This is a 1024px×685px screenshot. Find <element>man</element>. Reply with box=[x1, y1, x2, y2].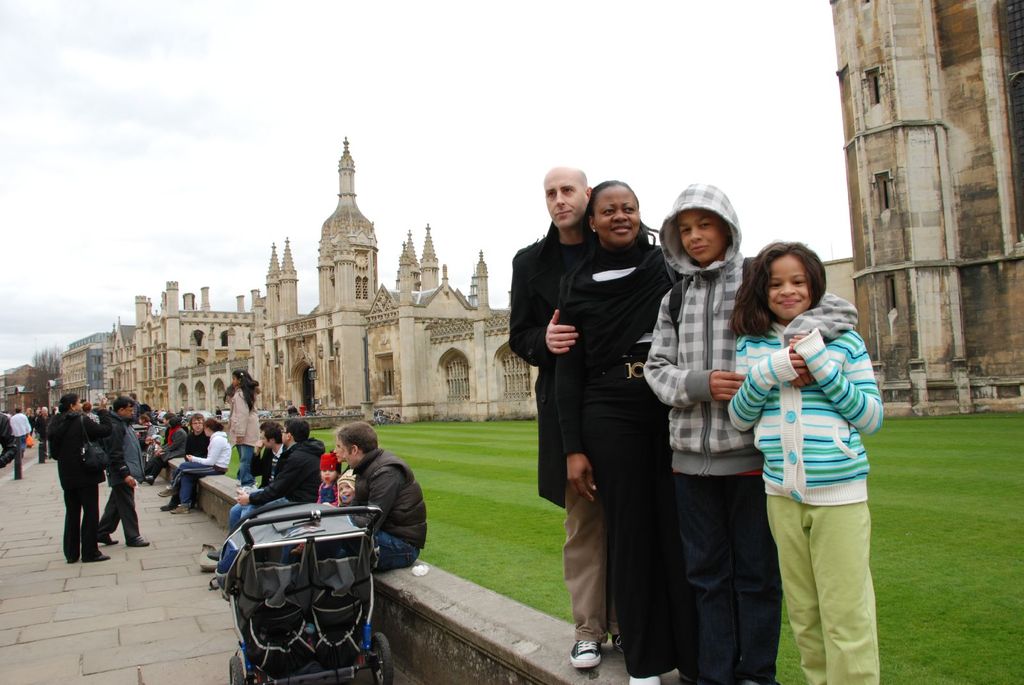
box=[341, 425, 422, 575].
